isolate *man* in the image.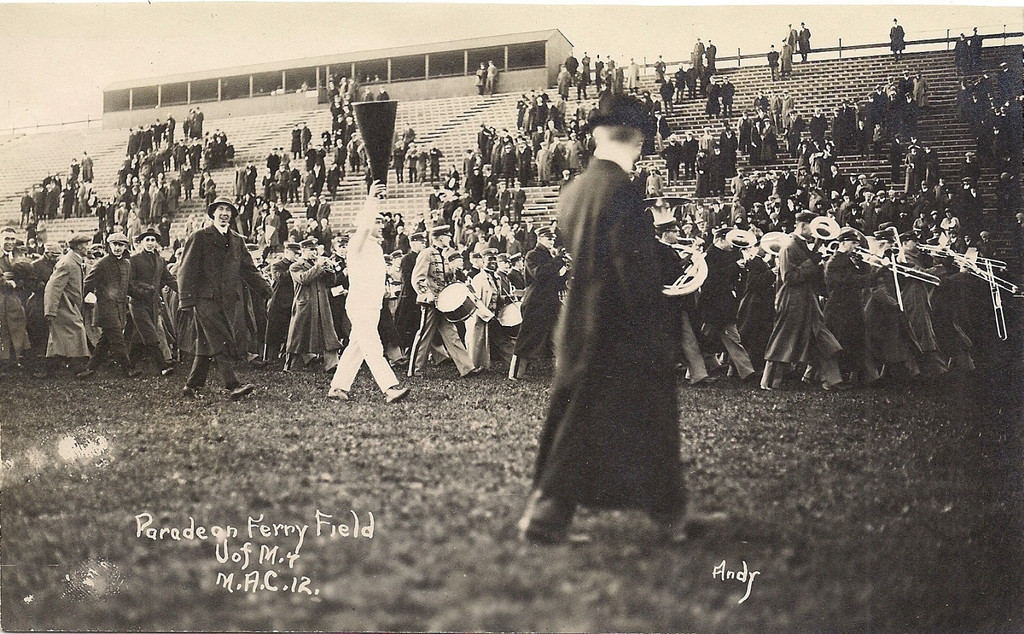
Isolated region: bbox(892, 14, 909, 58).
